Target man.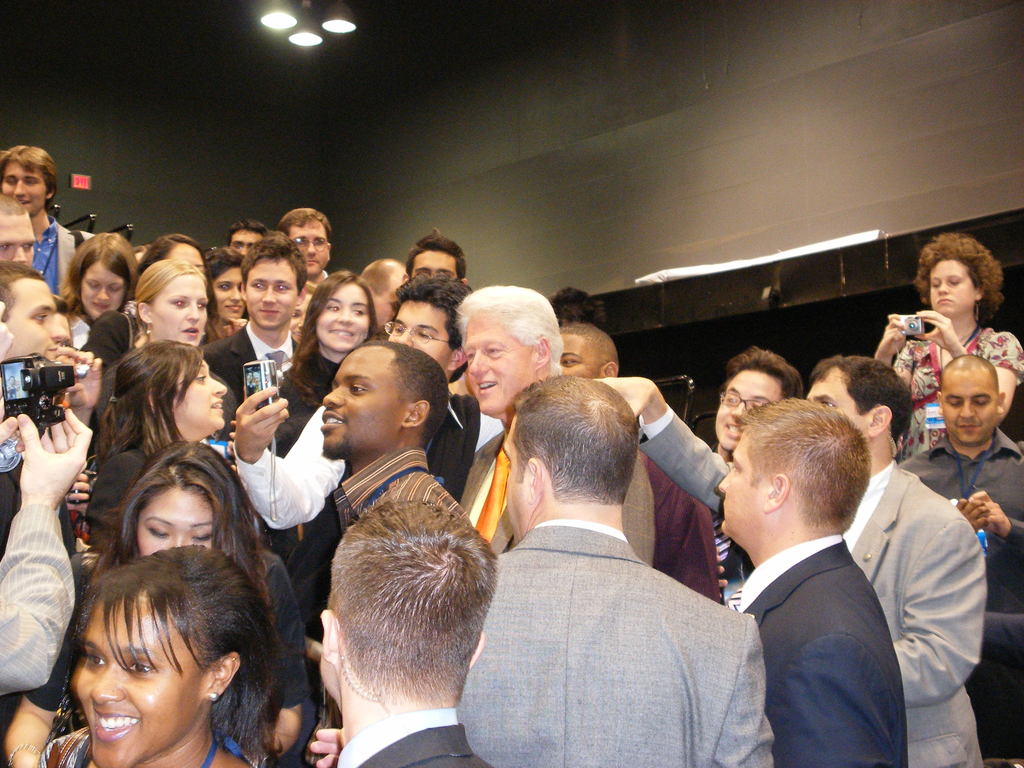
Target region: Rect(0, 148, 97, 298).
